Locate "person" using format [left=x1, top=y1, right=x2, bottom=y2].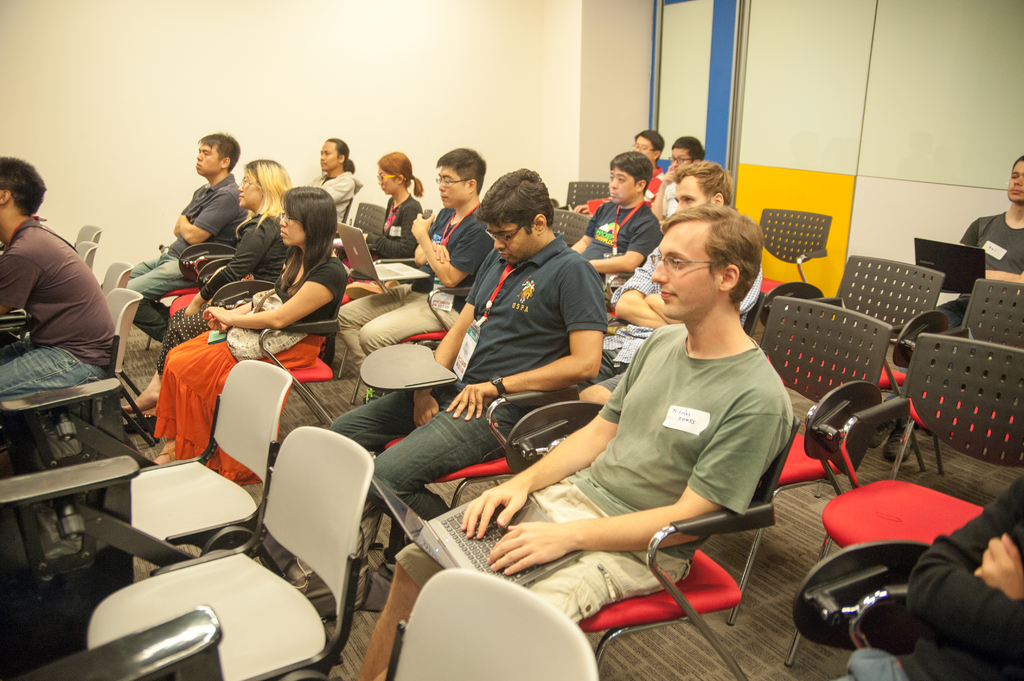
[left=124, top=161, right=301, bottom=415].
